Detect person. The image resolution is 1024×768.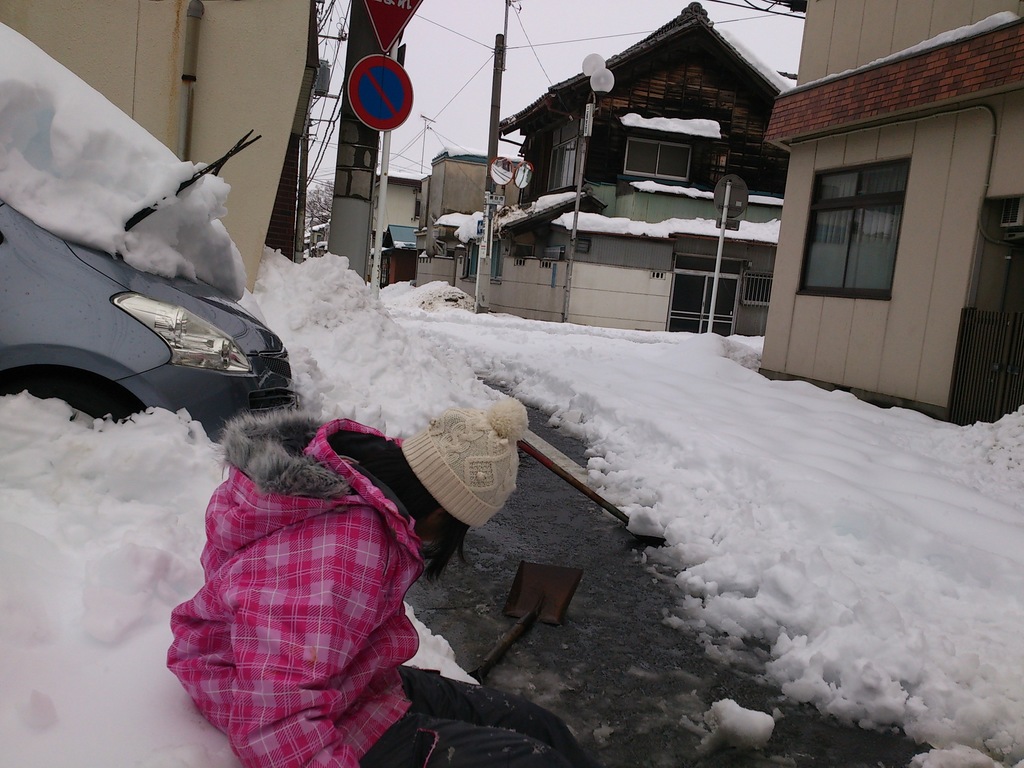
crop(187, 383, 538, 707).
